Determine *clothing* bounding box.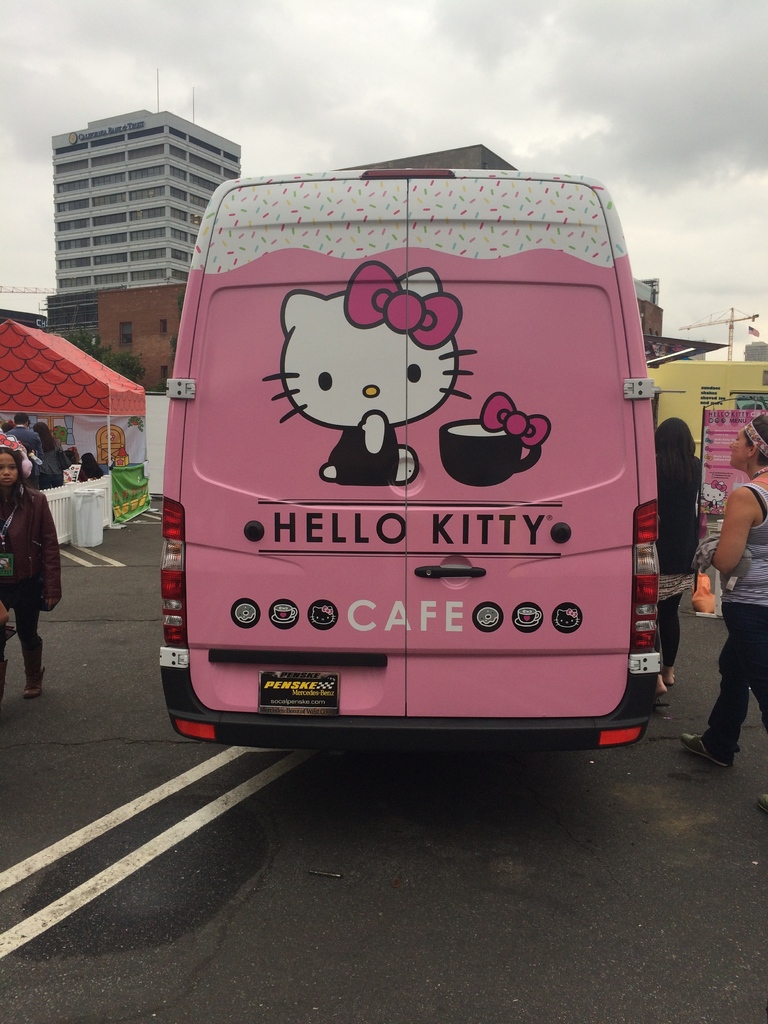
Determined: 652:593:682:664.
